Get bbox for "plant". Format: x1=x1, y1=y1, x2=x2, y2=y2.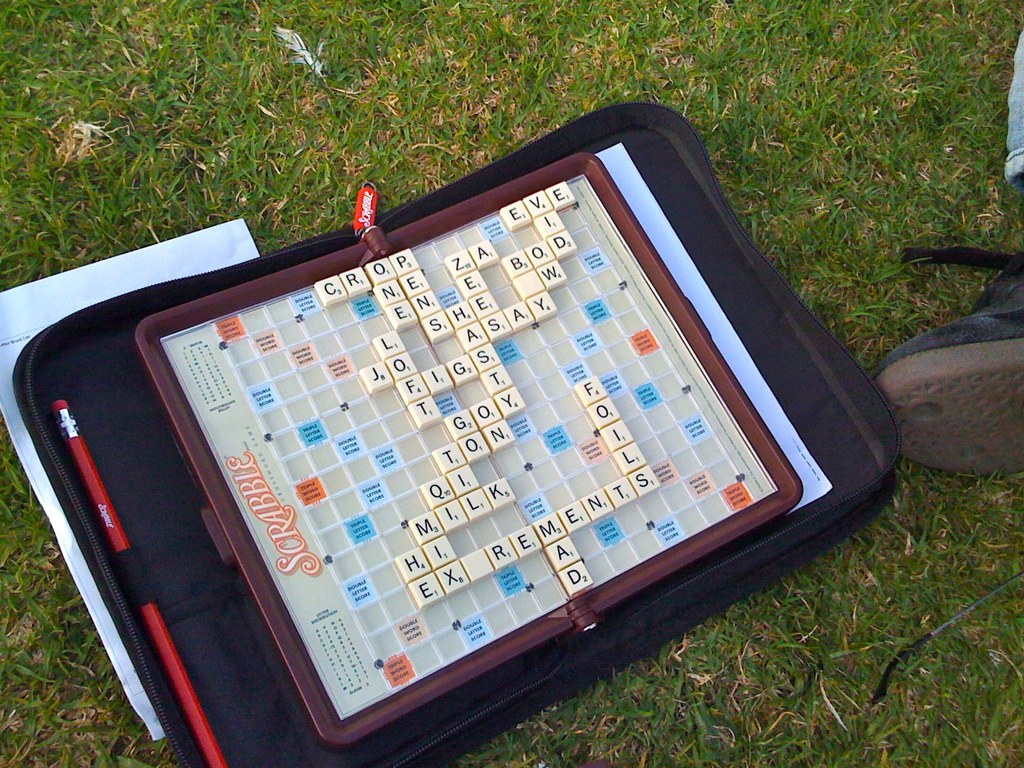
x1=452, y1=461, x2=1023, y2=767.
